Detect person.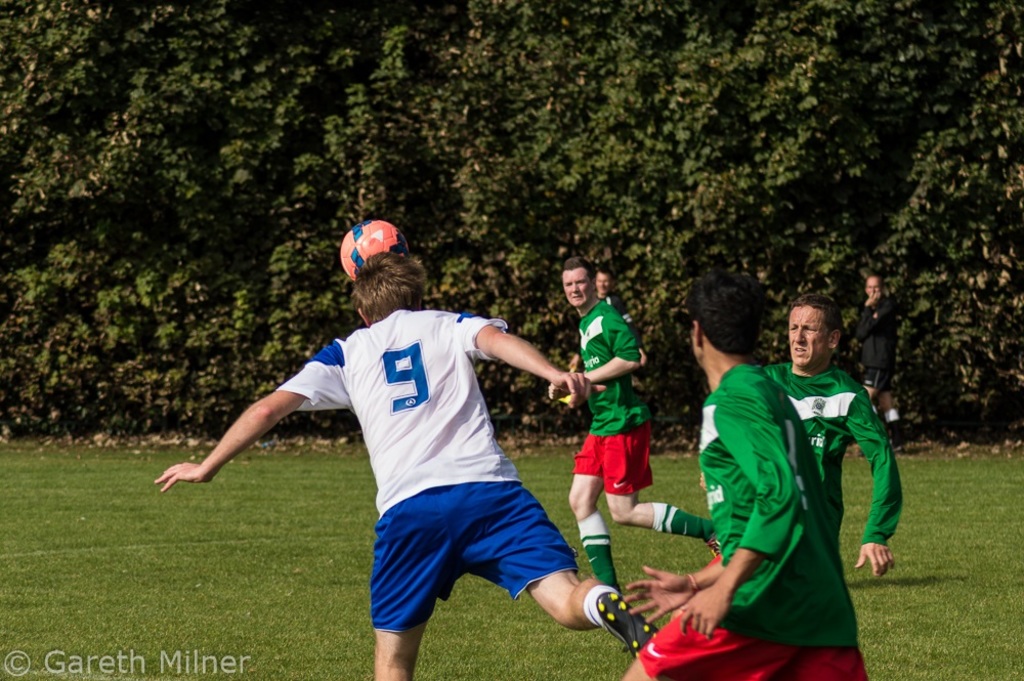
Detected at {"x1": 553, "y1": 254, "x2": 724, "y2": 593}.
